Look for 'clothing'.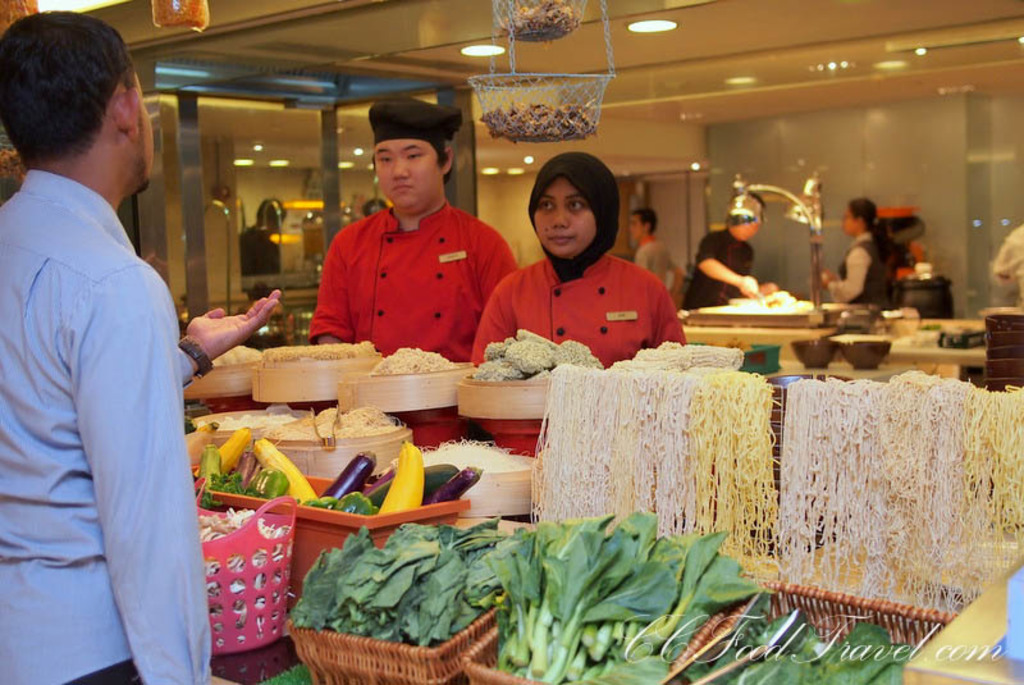
Found: l=827, t=229, r=892, b=311.
